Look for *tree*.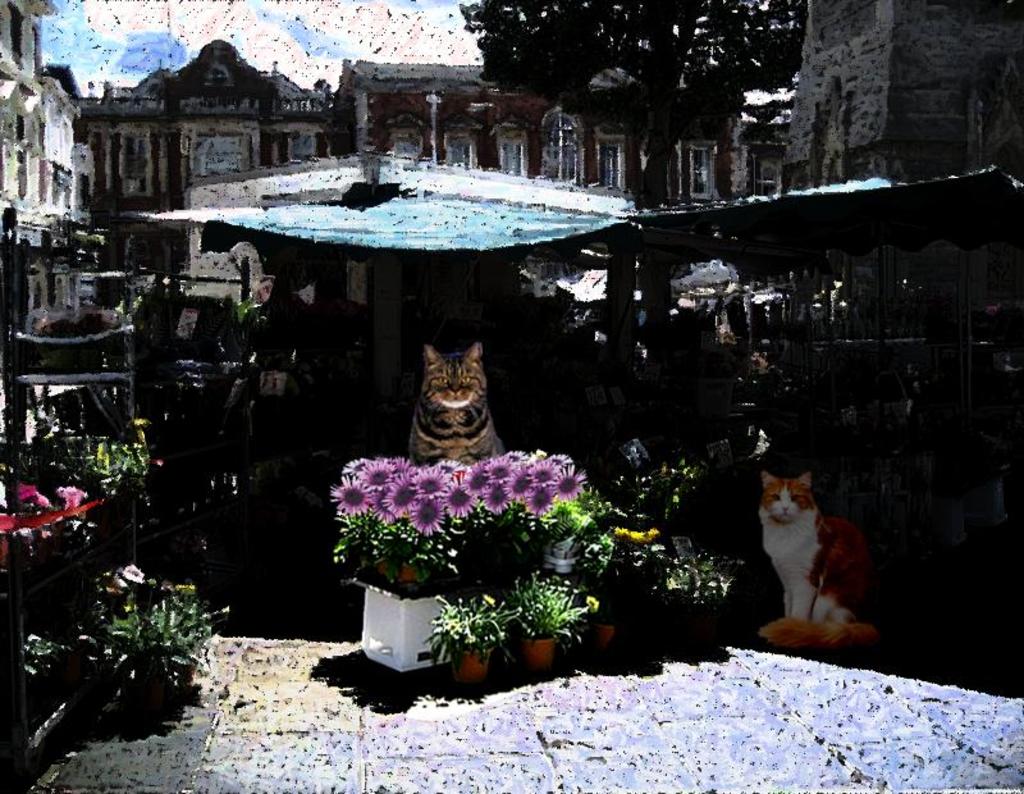
Found: locate(452, 0, 814, 207).
